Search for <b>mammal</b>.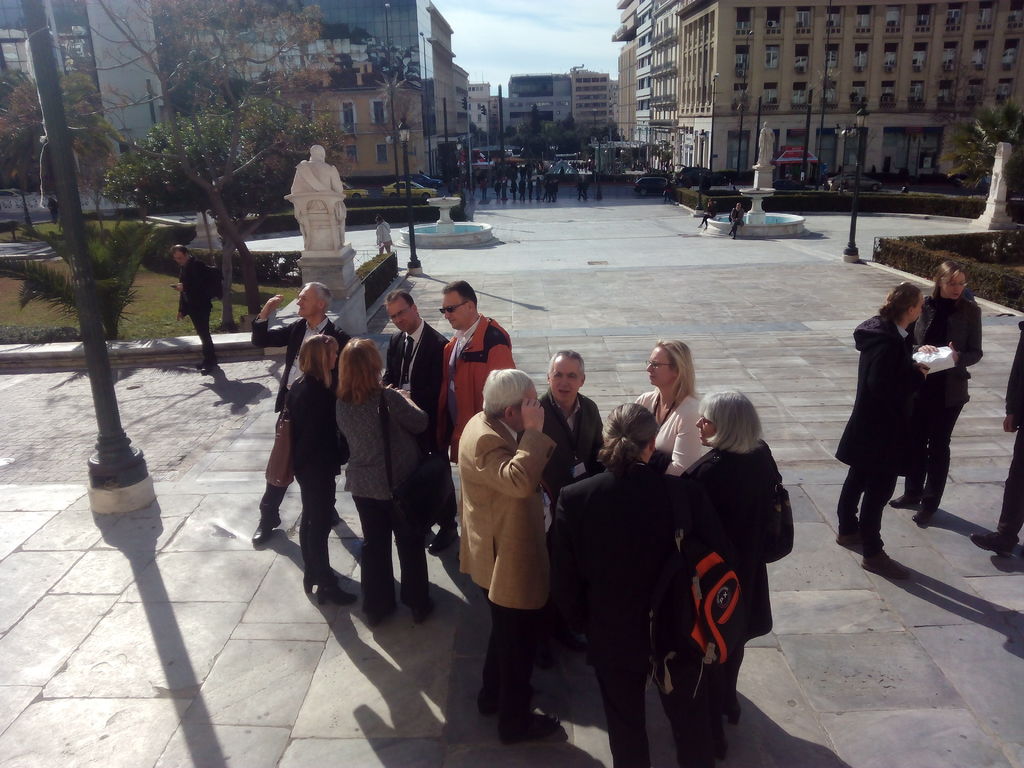
Found at (294, 332, 344, 602).
